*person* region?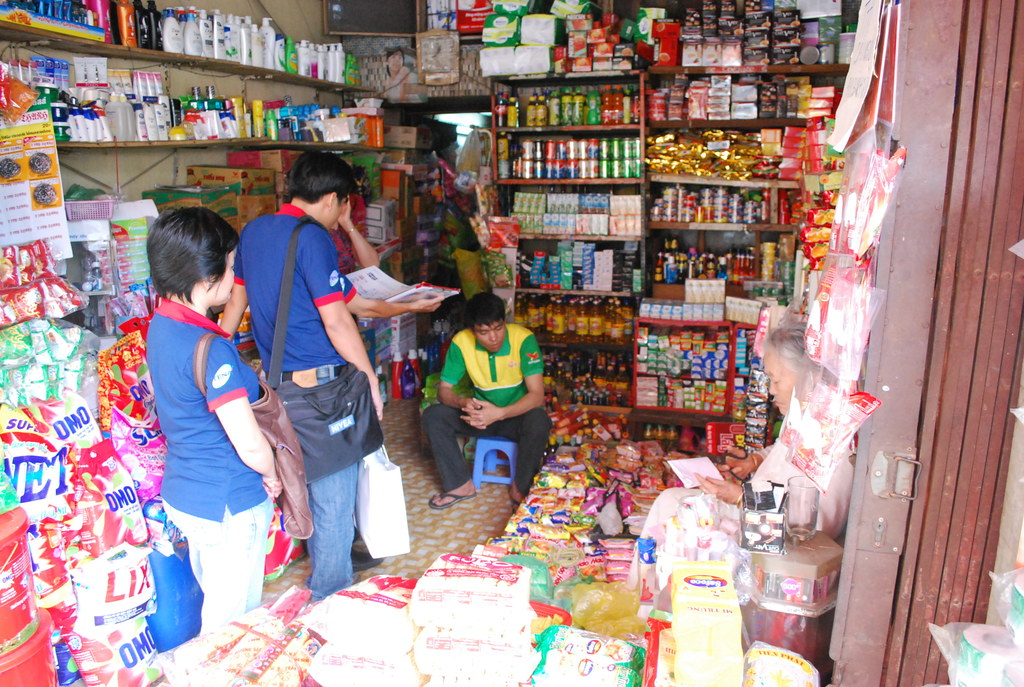
crop(326, 192, 440, 333)
